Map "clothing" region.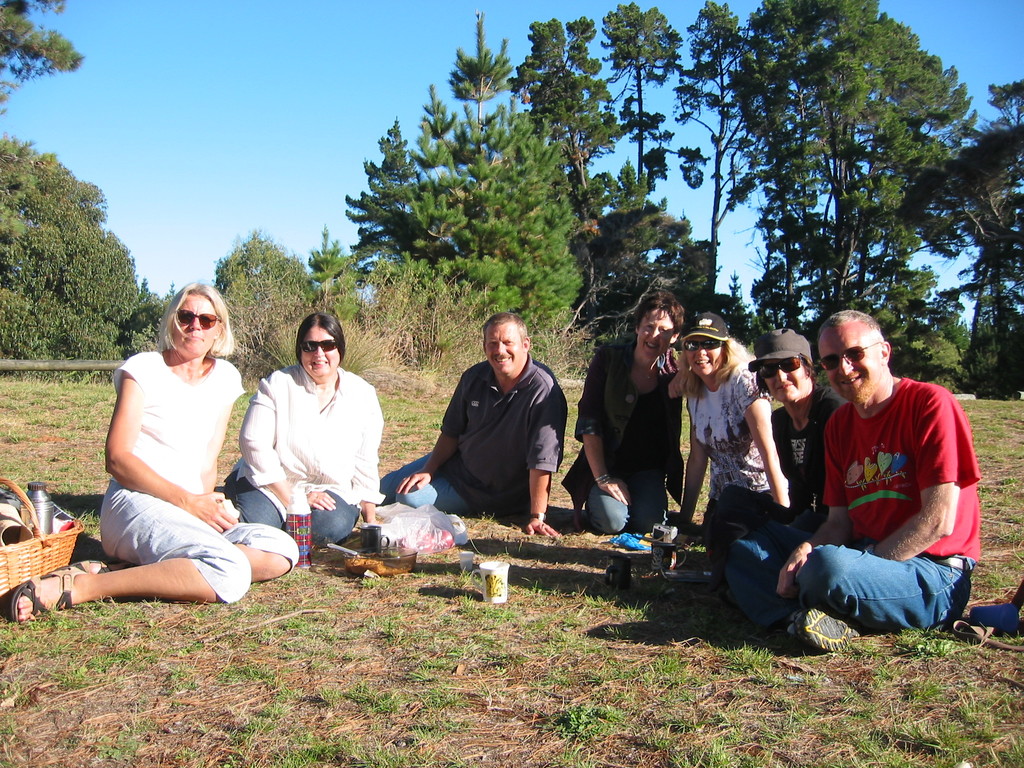
Mapped to select_region(97, 349, 299, 599).
